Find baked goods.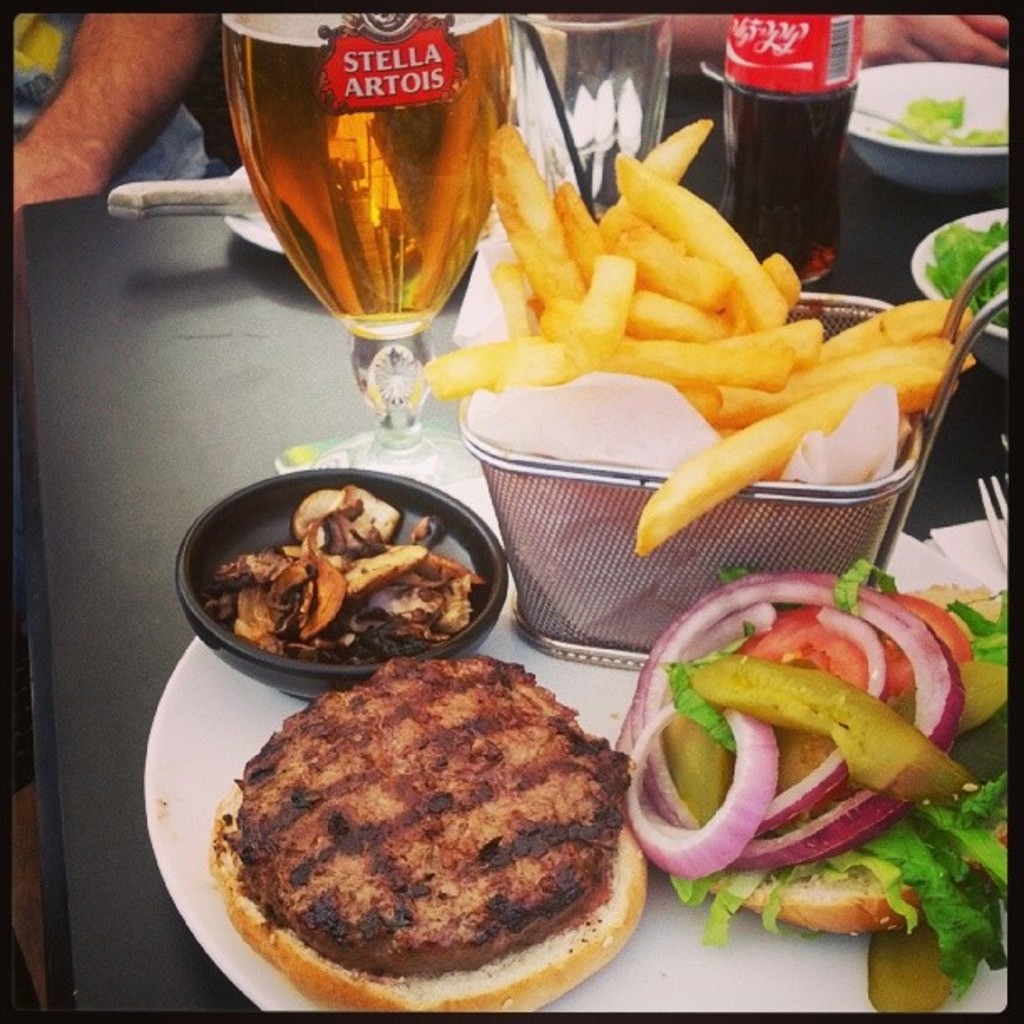
{"x1": 199, "y1": 653, "x2": 649, "y2": 1014}.
